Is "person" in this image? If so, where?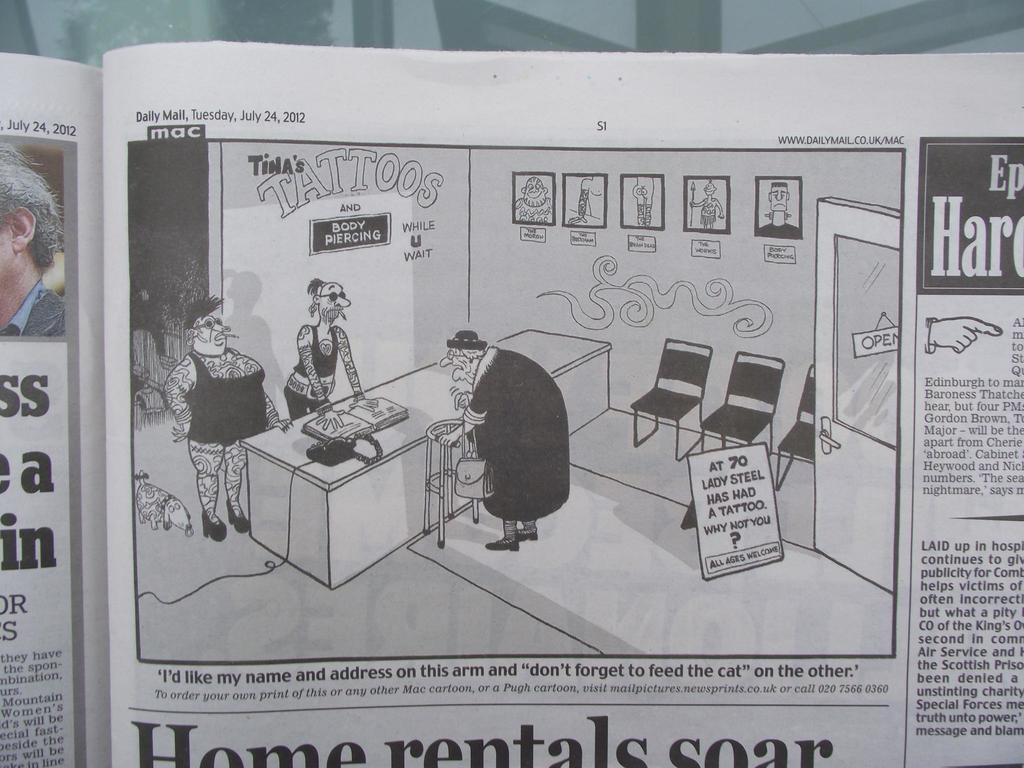
Yes, at 514 173 555 223.
